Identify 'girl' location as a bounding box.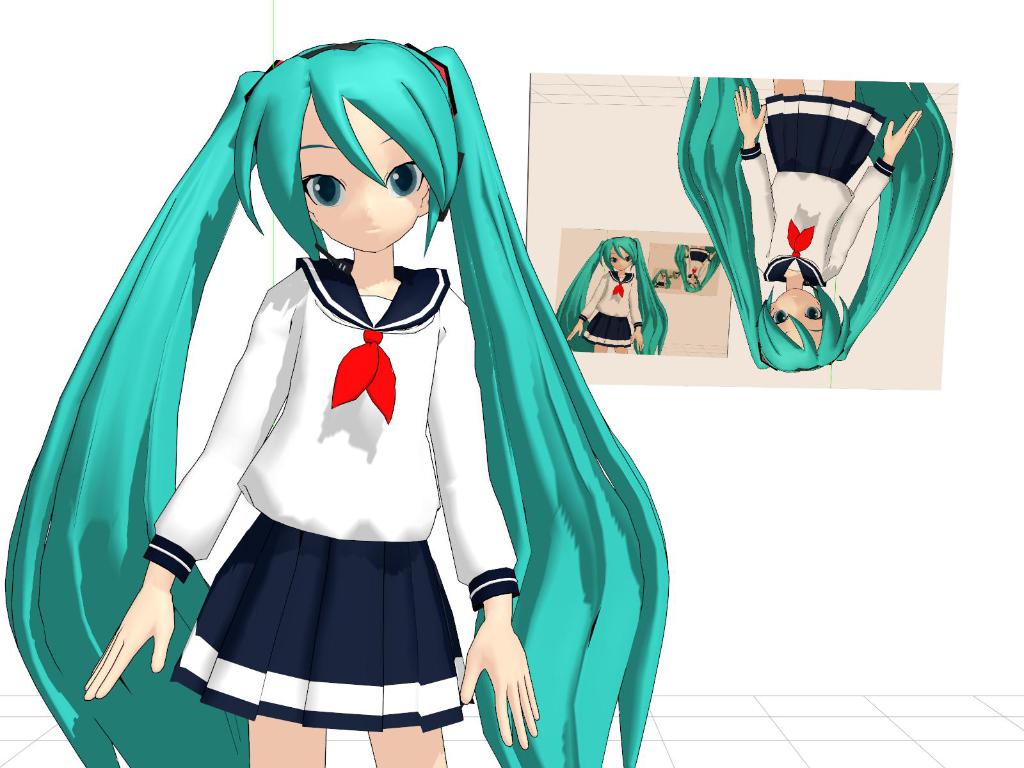
676/241/724/294.
